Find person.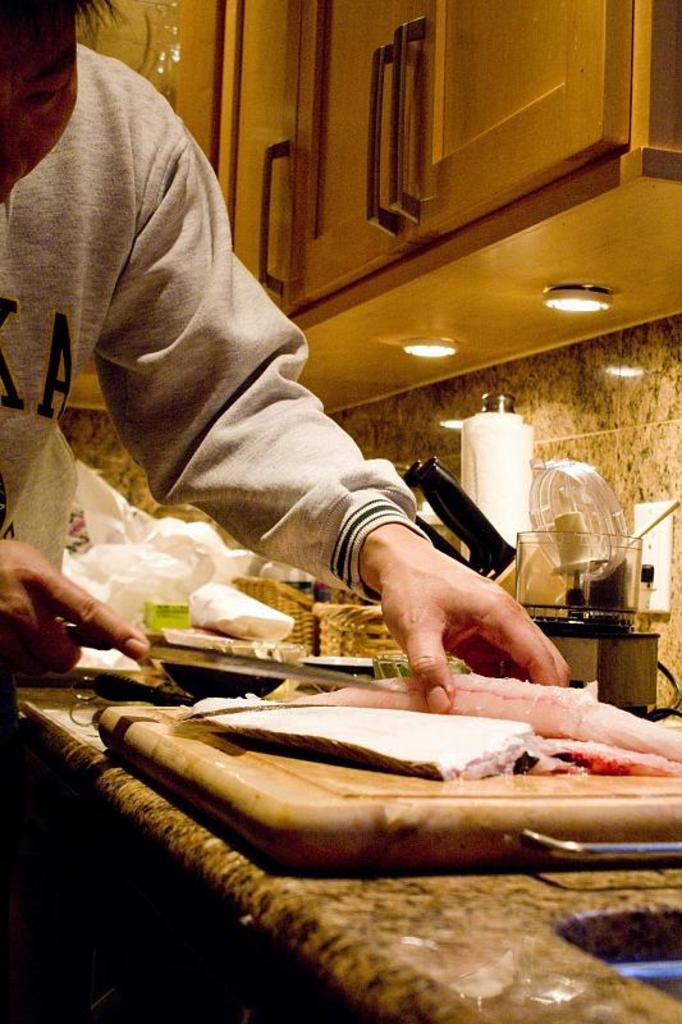
{"left": 0, "top": 0, "right": 575, "bottom": 1023}.
